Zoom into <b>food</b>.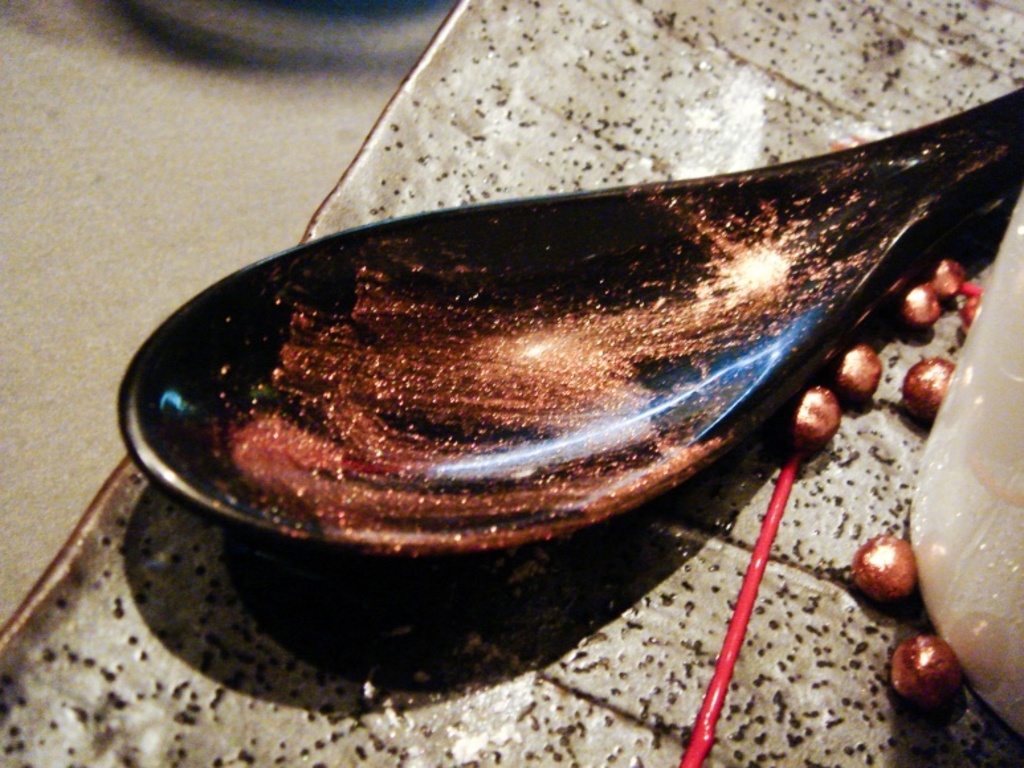
Zoom target: (left=823, top=340, right=886, bottom=403).
